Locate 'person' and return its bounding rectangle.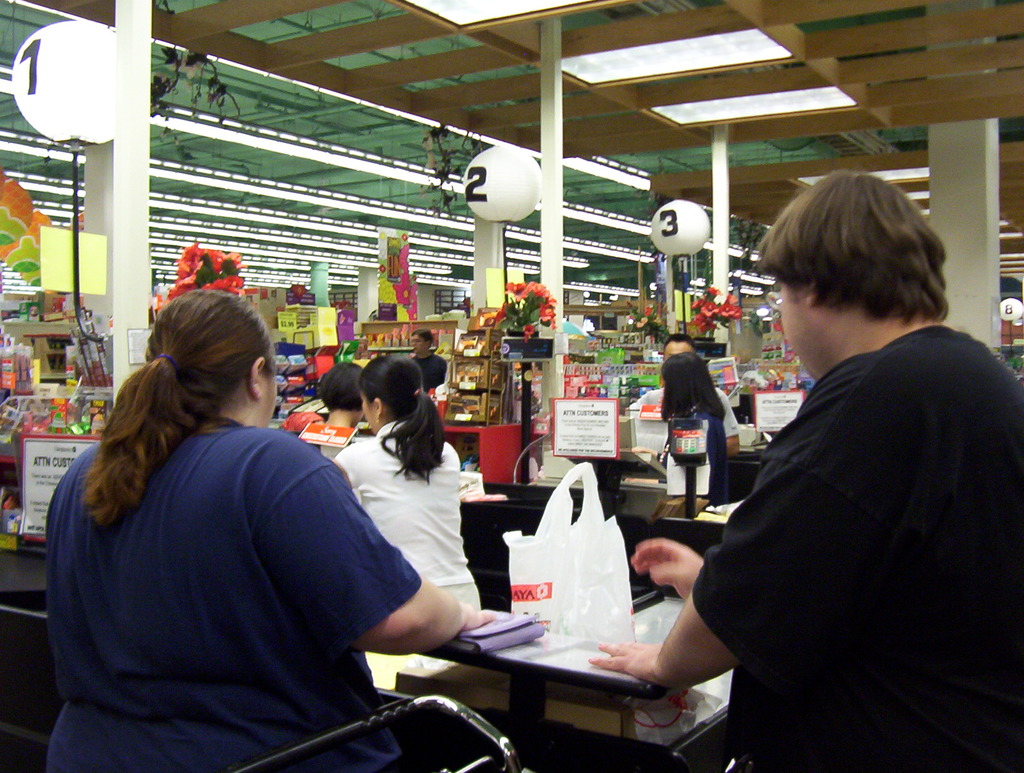
bbox=[317, 360, 369, 440].
